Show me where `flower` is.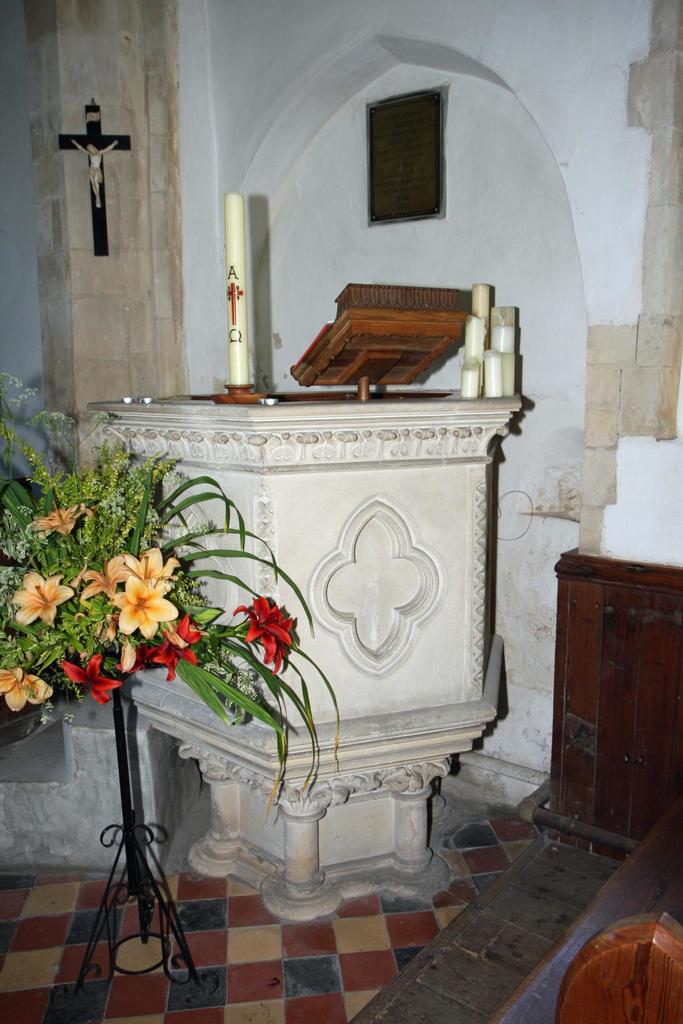
`flower` is at Rect(33, 505, 84, 540).
